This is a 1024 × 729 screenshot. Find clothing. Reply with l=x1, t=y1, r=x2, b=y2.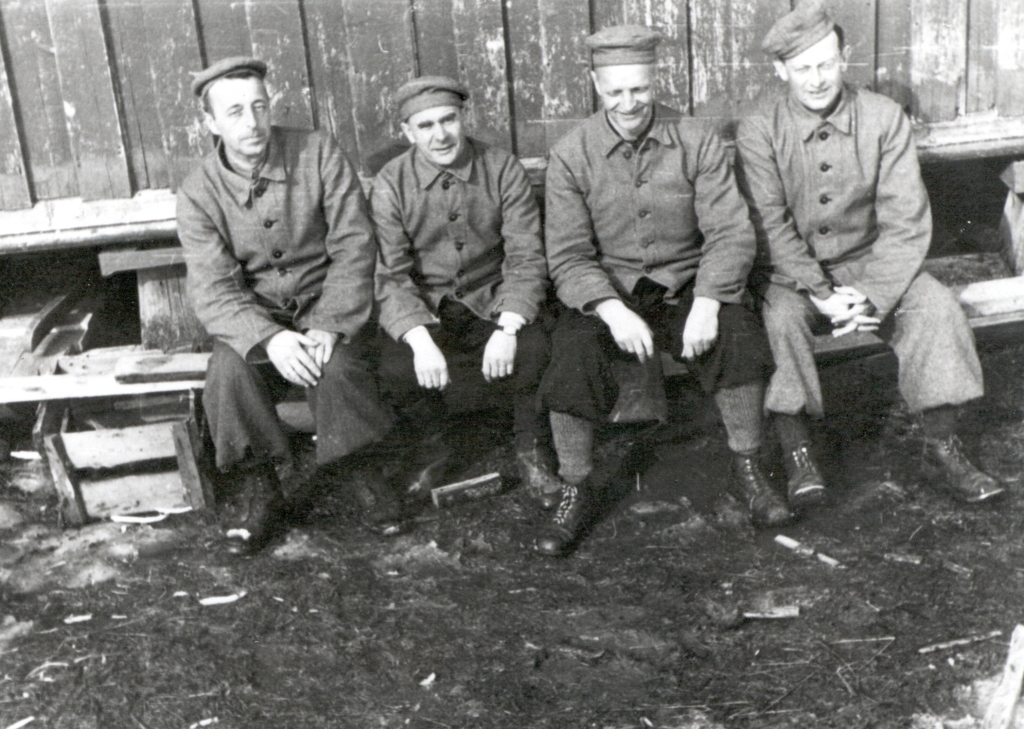
l=161, t=125, r=390, b=480.
